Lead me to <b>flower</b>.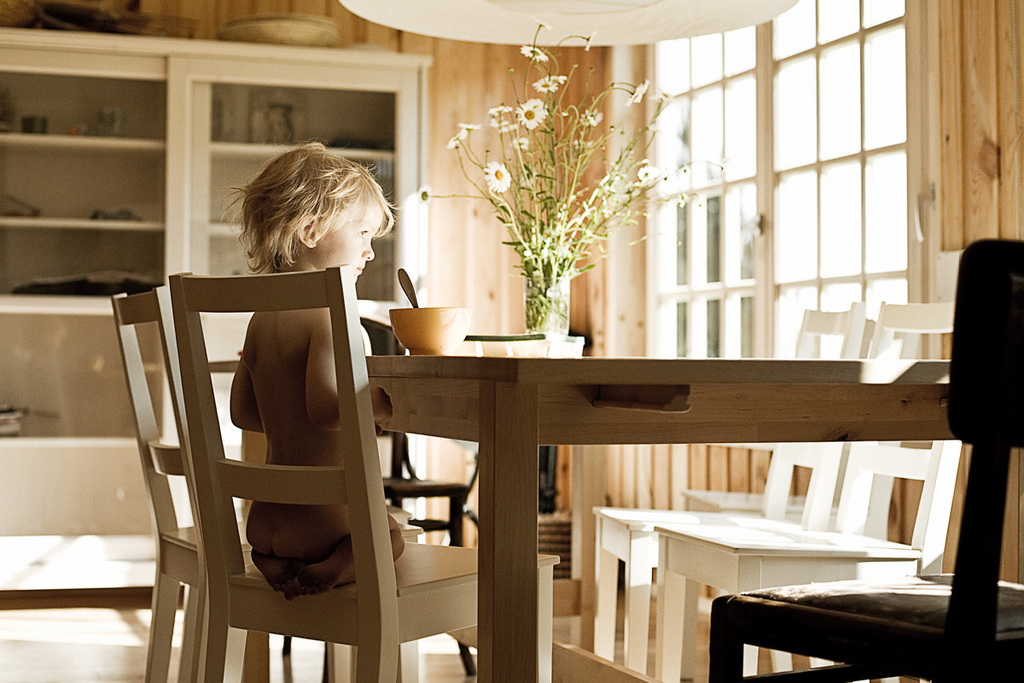
Lead to (419,181,434,203).
